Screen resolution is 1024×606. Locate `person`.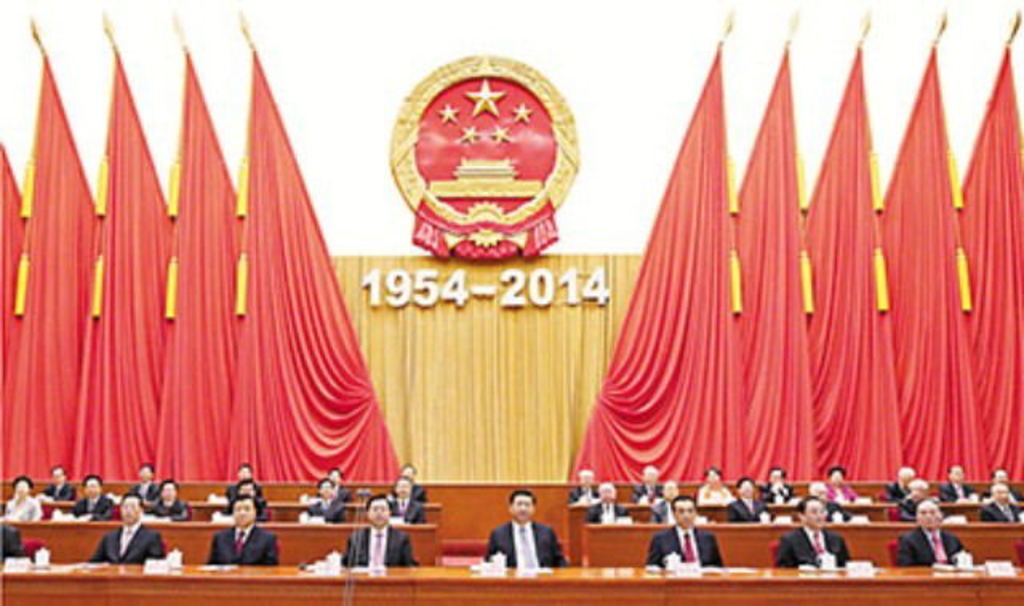
0, 467, 38, 521.
